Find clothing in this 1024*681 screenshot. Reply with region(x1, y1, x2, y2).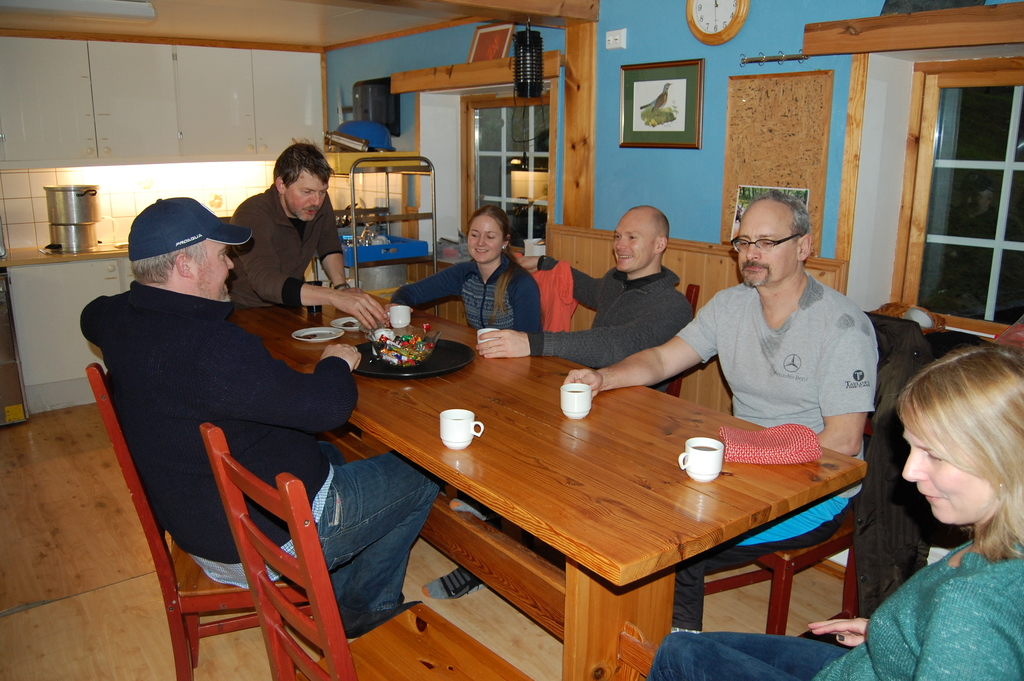
region(68, 288, 454, 635).
